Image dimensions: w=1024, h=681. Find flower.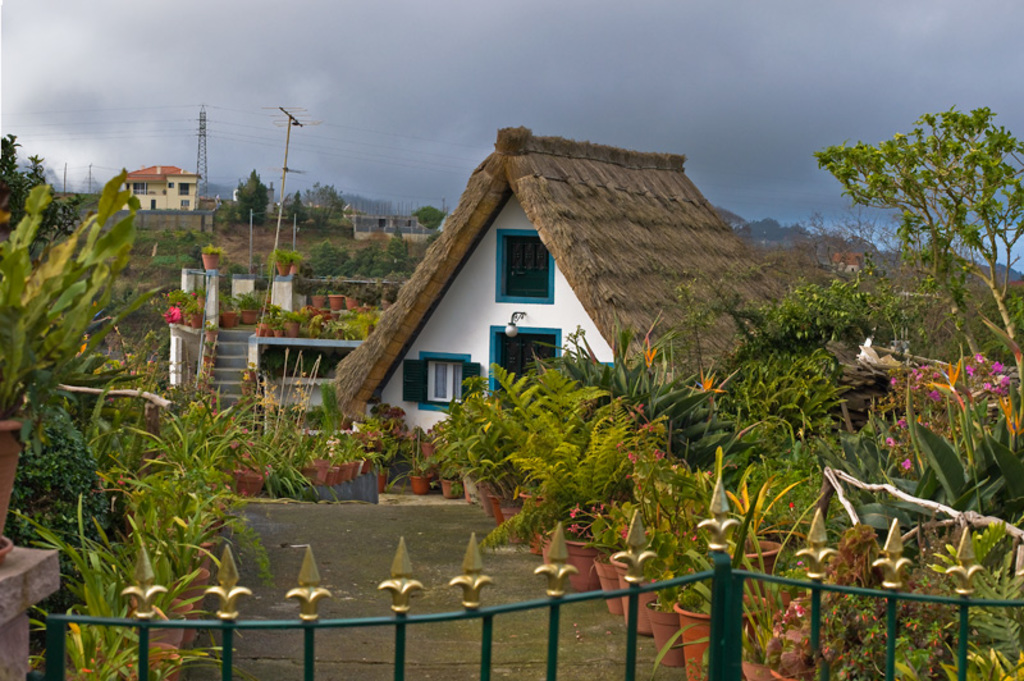
640/334/654/370.
